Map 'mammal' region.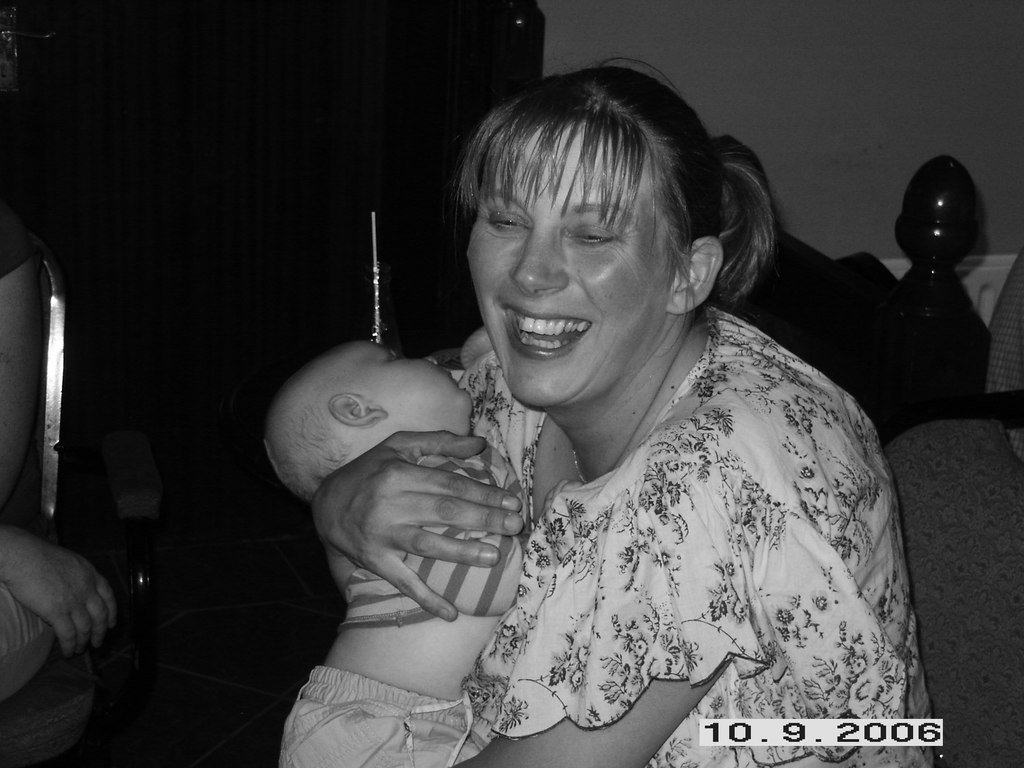
Mapped to (0, 195, 124, 701).
